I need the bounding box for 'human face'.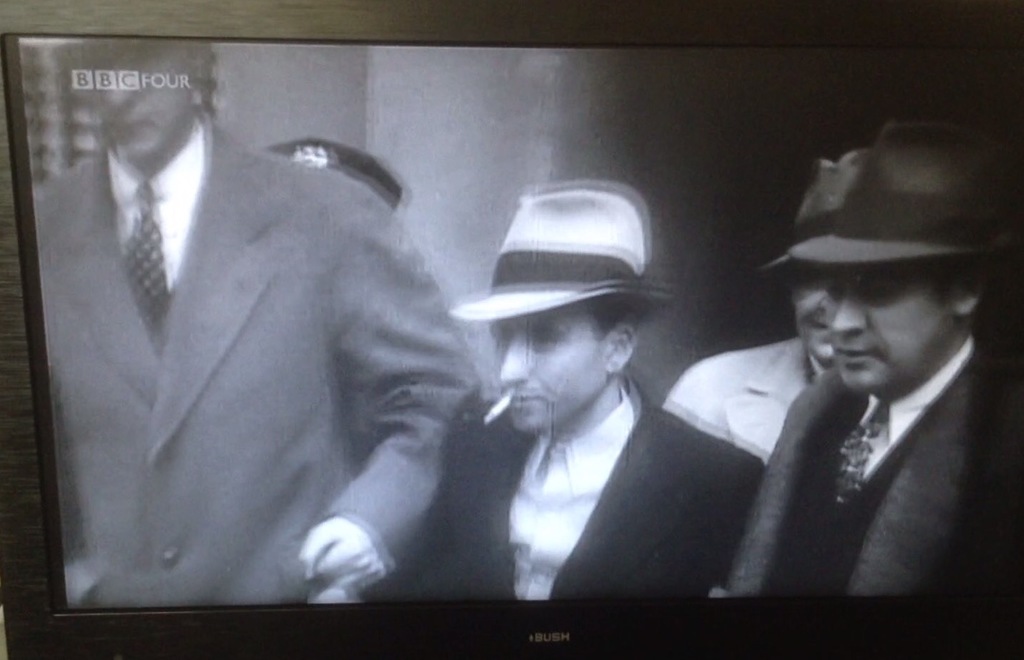
Here it is: {"left": 92, "top": 43, "right": 195, "bottom": 161}.
